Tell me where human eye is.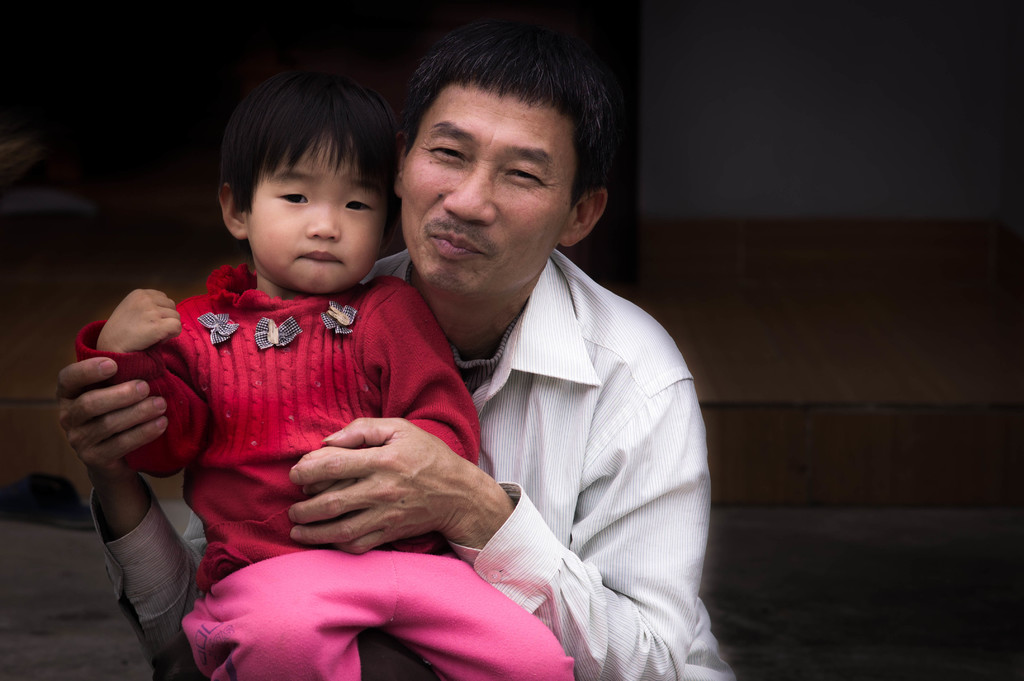
human eye is at 430/143/466/164.
